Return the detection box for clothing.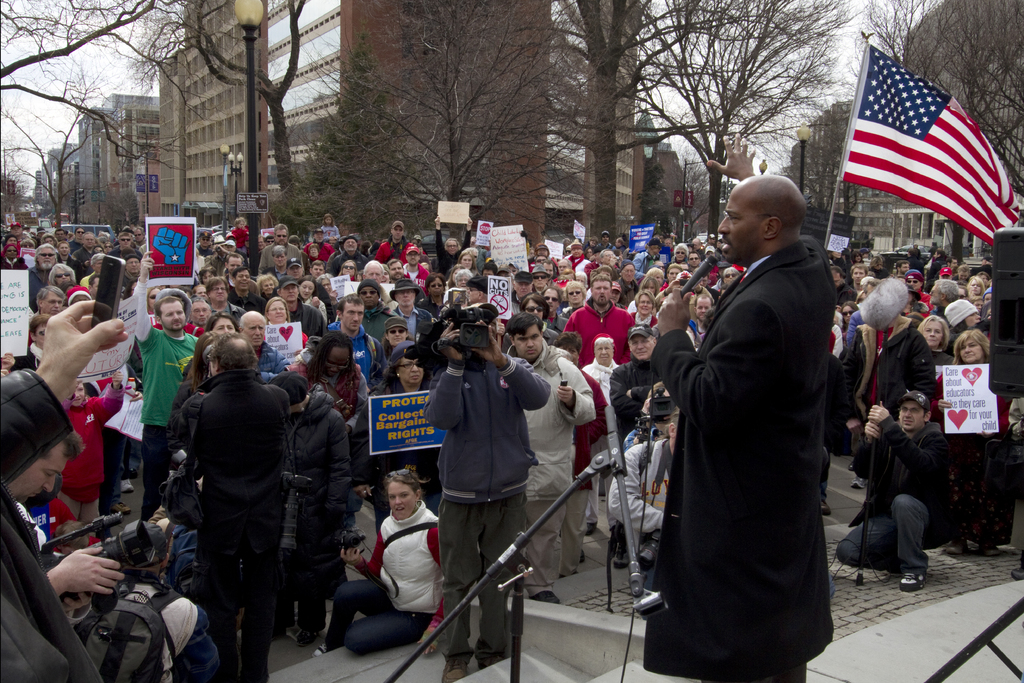
box=[849, 316, 934, 451].
